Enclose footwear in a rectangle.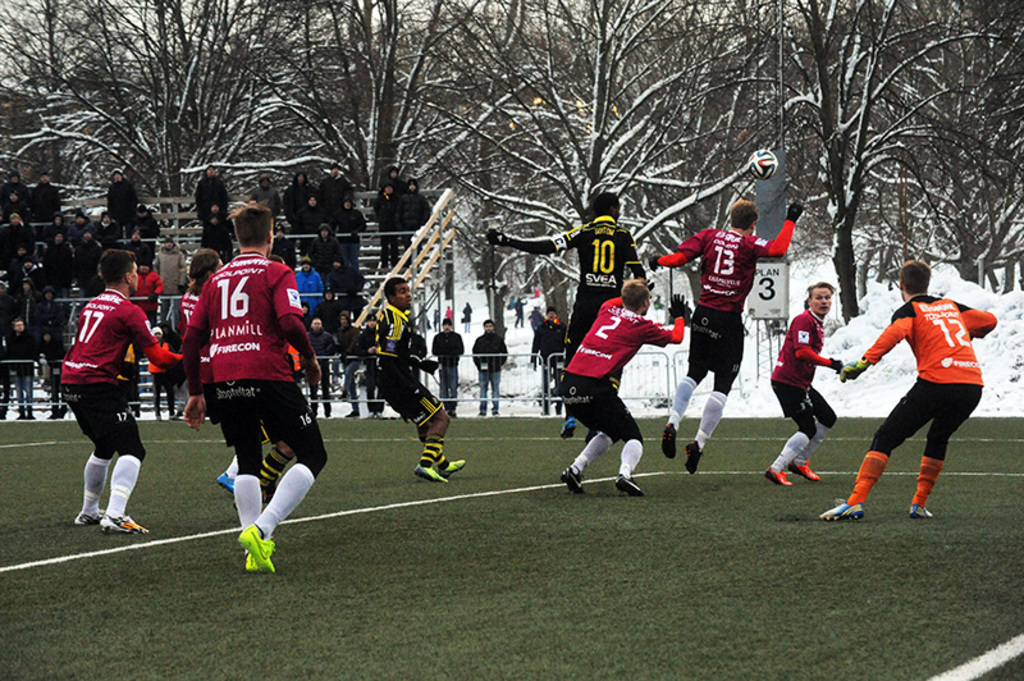
<region>763, 465, 792, 486</region>.
